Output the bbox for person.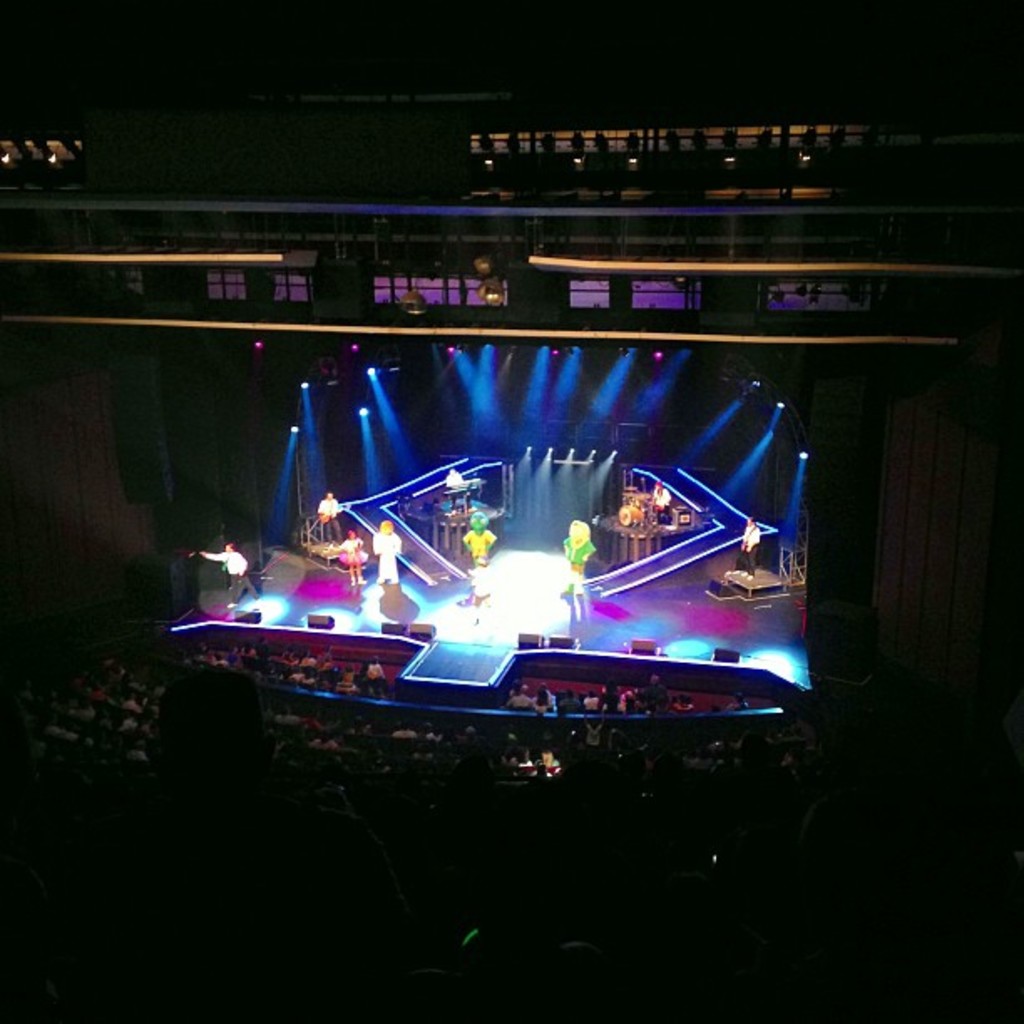
BBox(371, 514, 403, 586).
